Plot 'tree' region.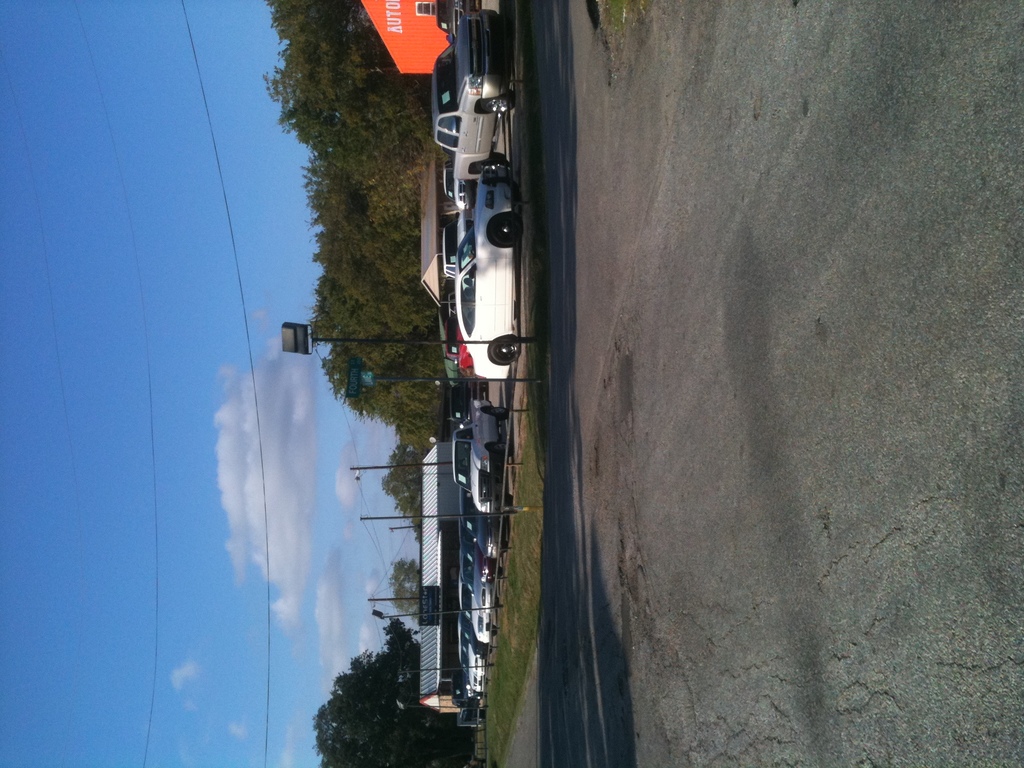
Plotted at (x1=390, y1=559, x2=426, y2=621).
